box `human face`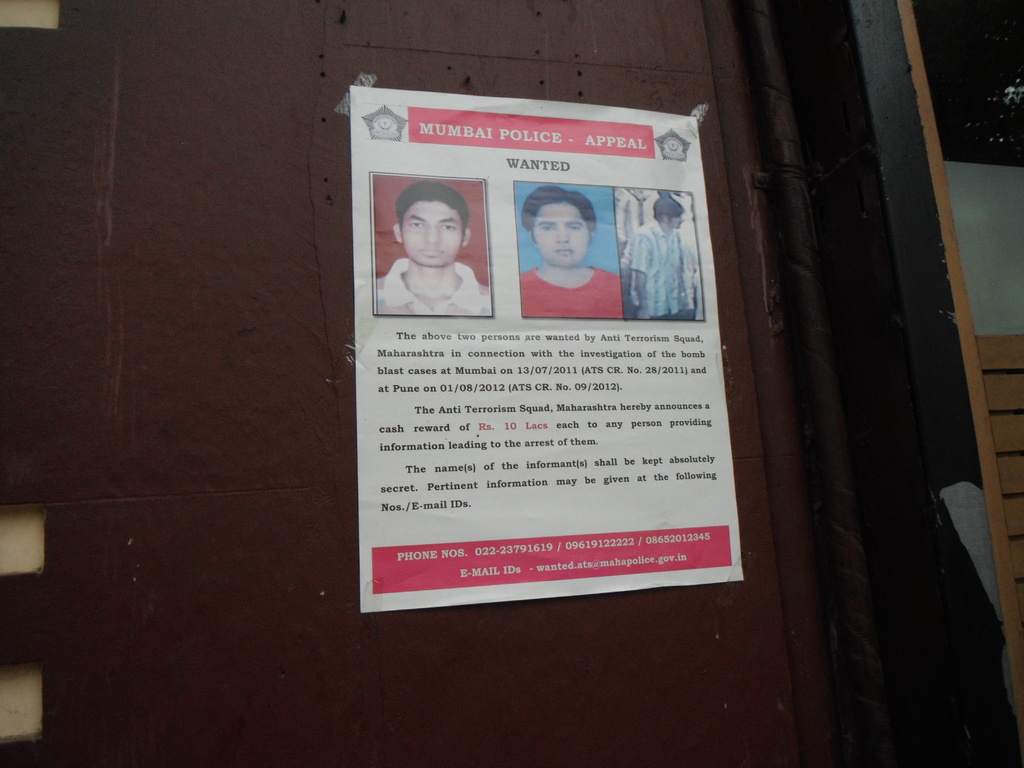
box(404, 203, 466, 264)
